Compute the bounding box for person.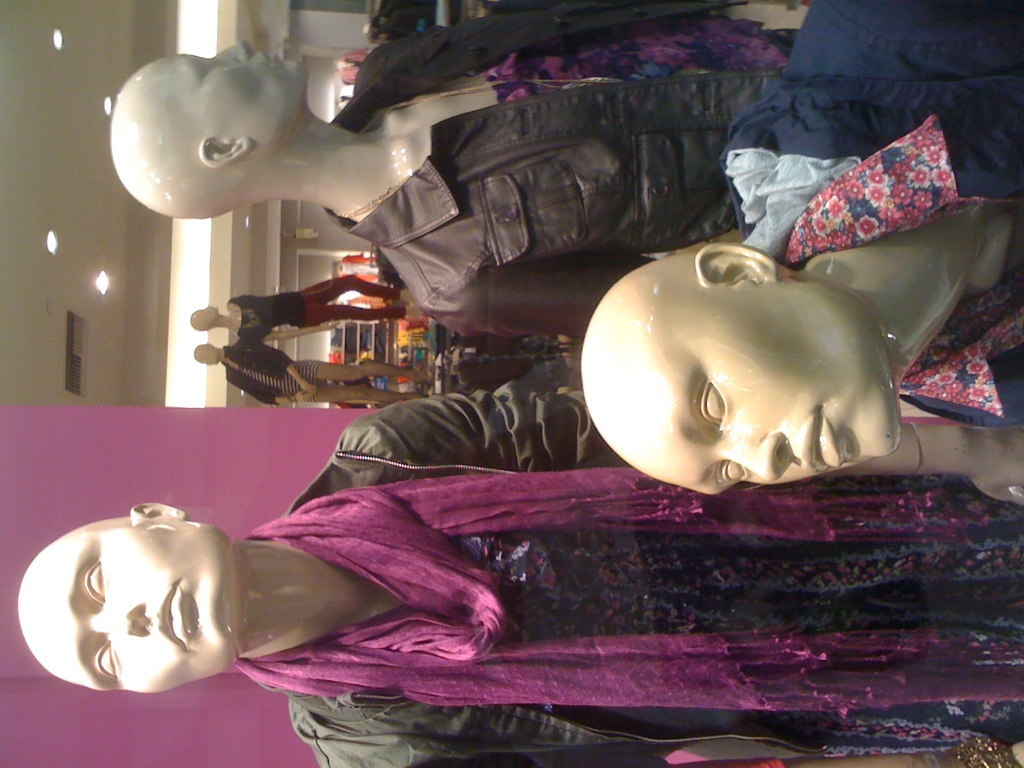
(left=190, top=278, right=429, bottom=324).
